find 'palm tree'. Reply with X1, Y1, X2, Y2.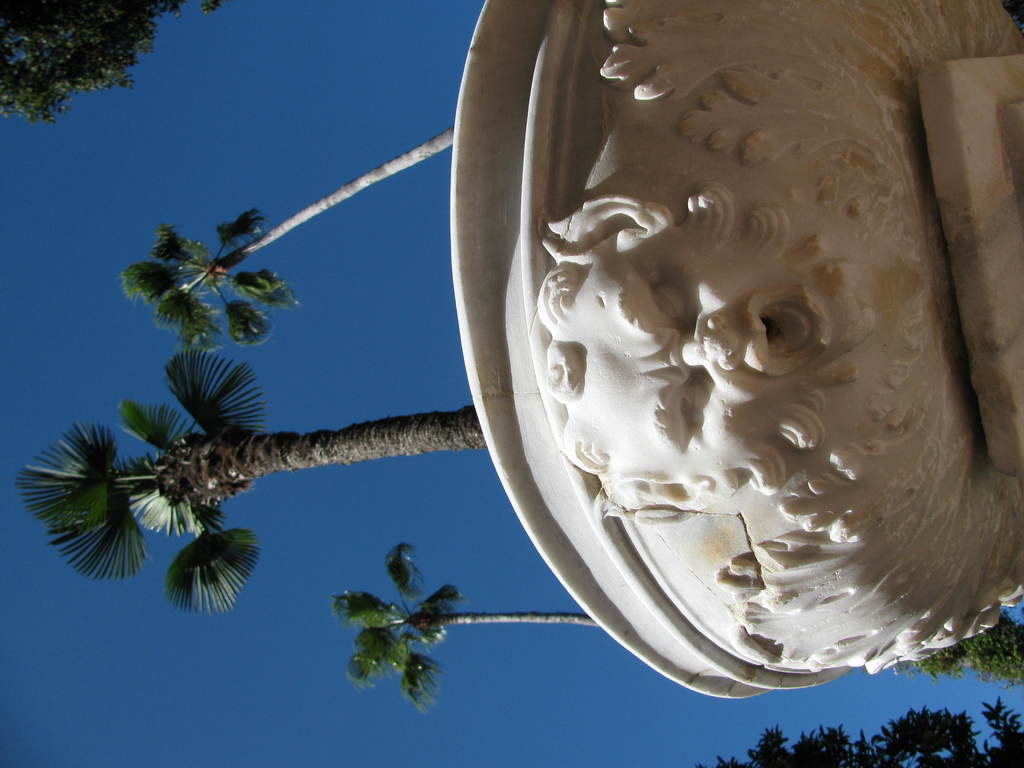
8, 347, 484, 614.
